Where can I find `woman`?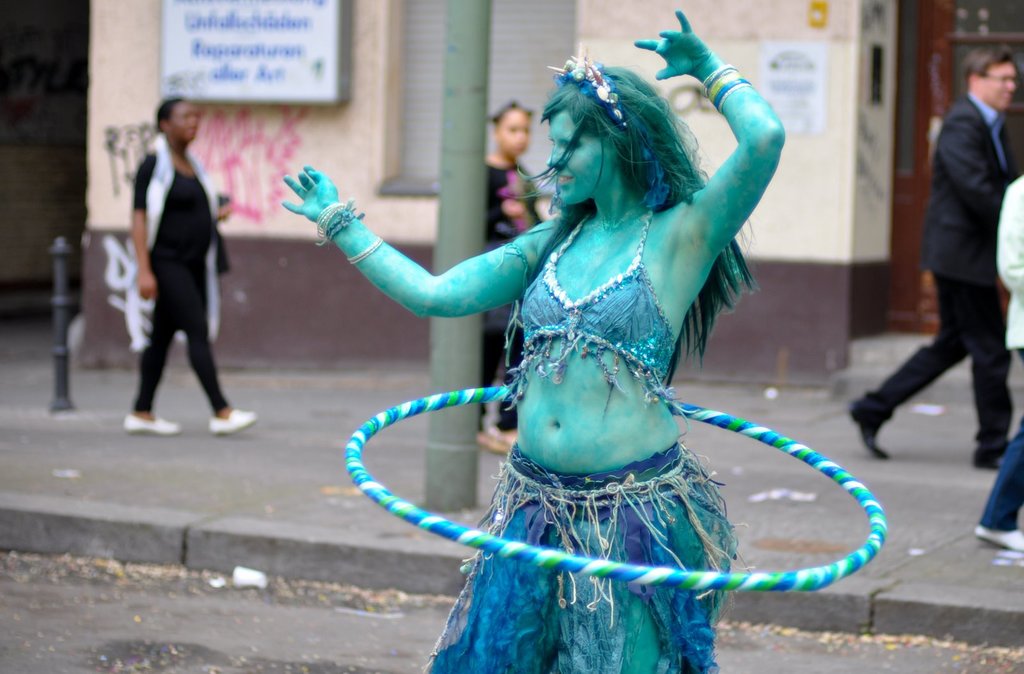
You can find it at box(116, 92, 267, 442).
